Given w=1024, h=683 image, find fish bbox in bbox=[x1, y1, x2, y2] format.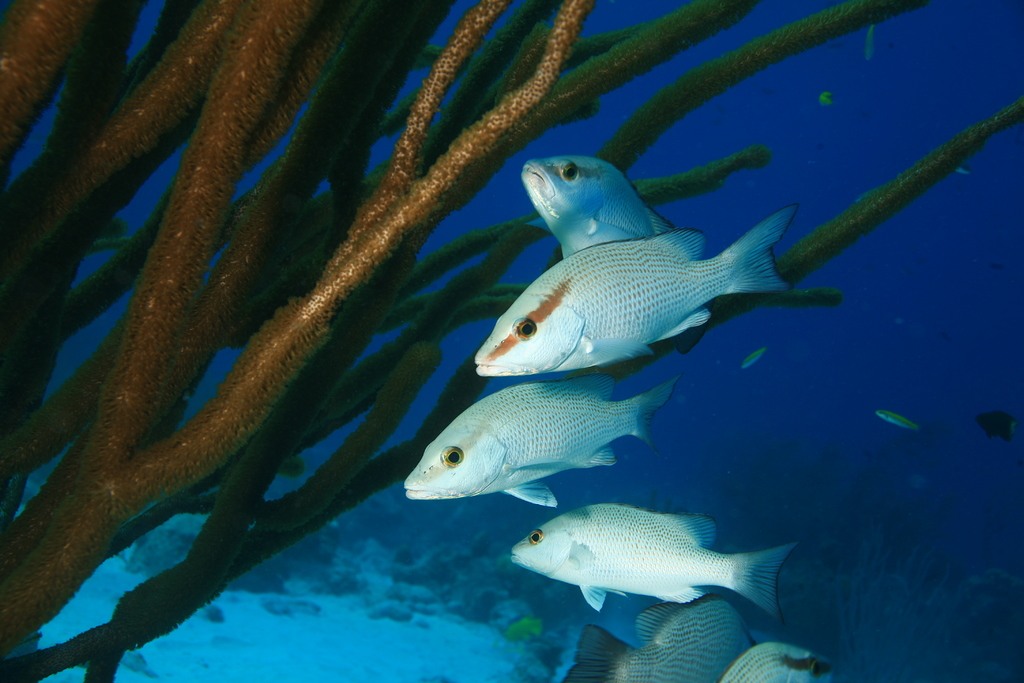
bbox=[523, 156, 673, 255].
